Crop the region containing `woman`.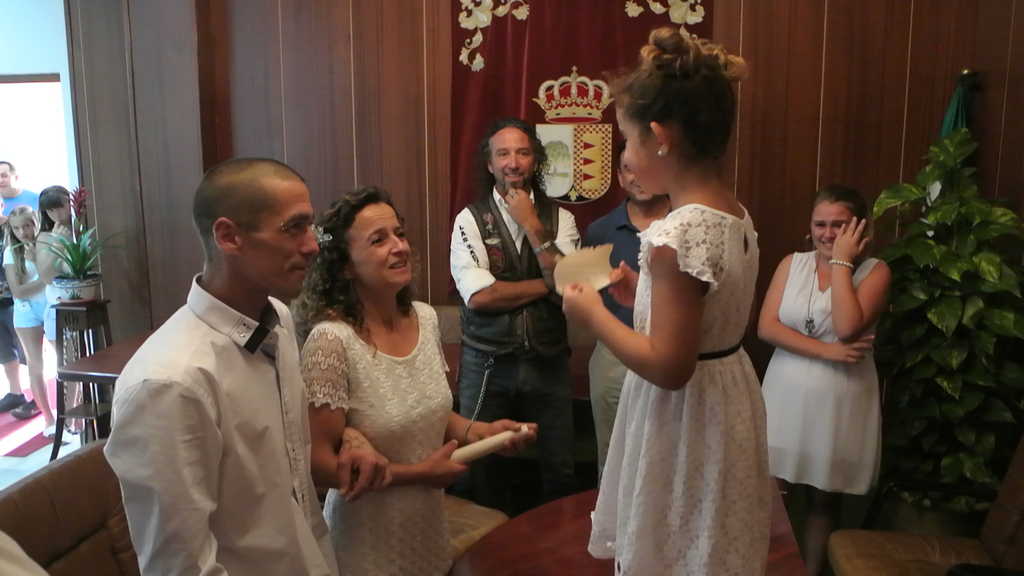
Crop region: [288,187,489,551].
